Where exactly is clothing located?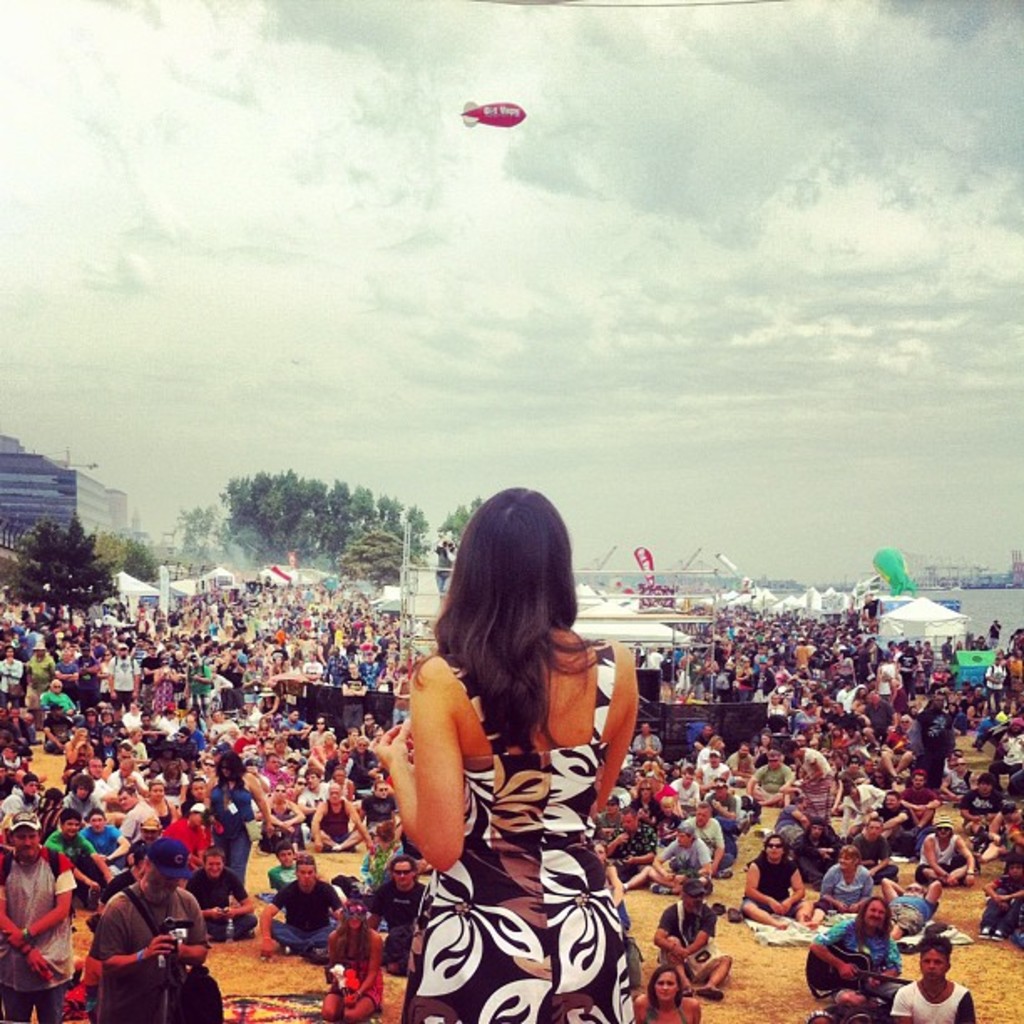
Its bounding box is select_region(820, 862, 873, 910).
